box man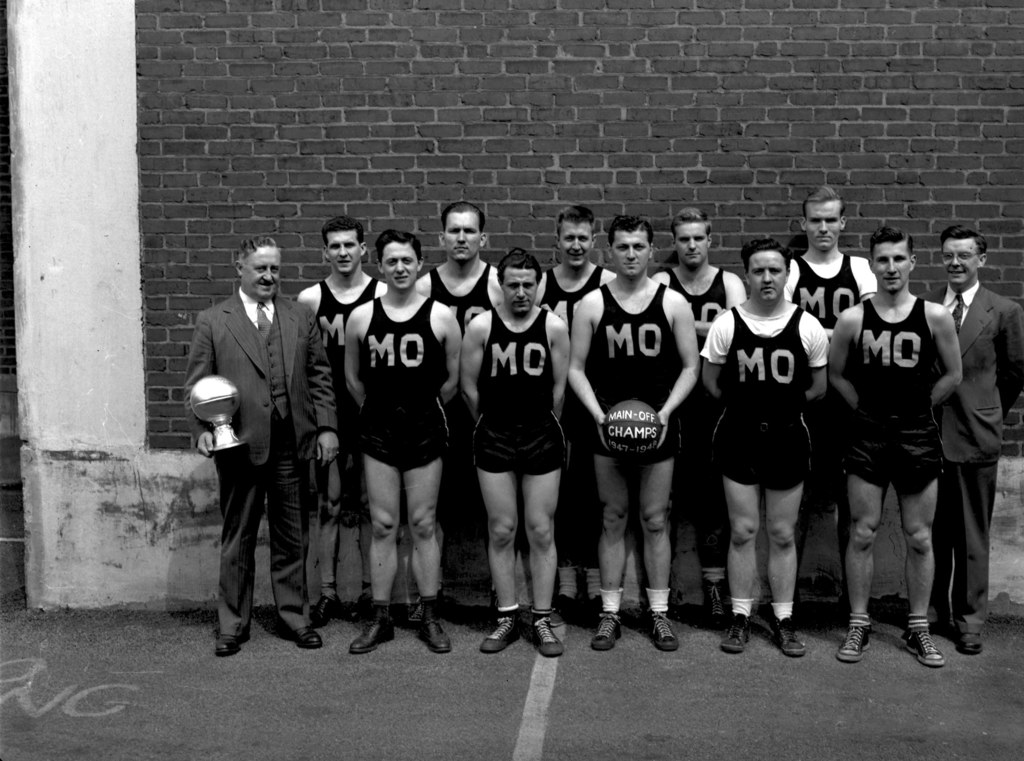
bbox=[409, 202, 506, 613]
